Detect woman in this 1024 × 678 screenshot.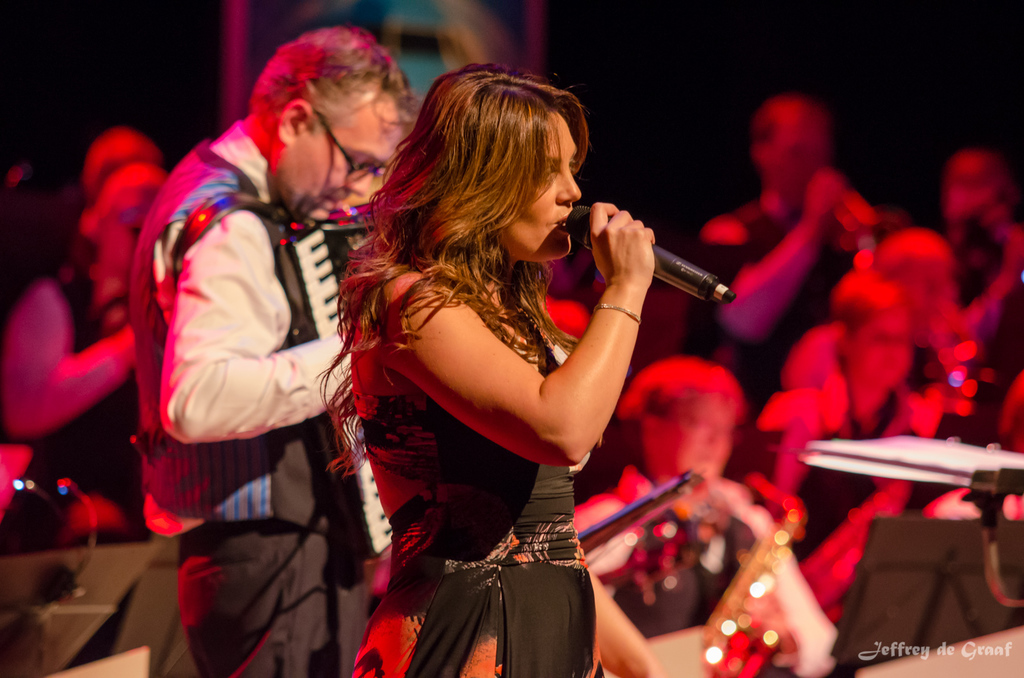
Detection: [566, 349, 850, 677].
